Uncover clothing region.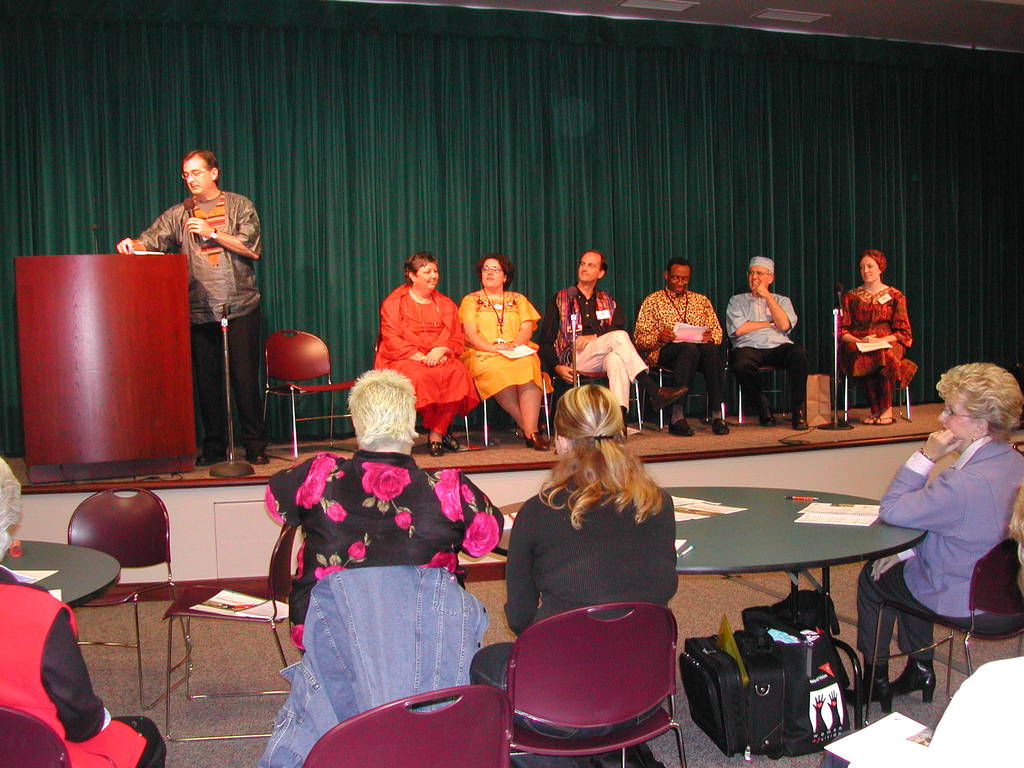
Uncovered: 721,294,812,399.
